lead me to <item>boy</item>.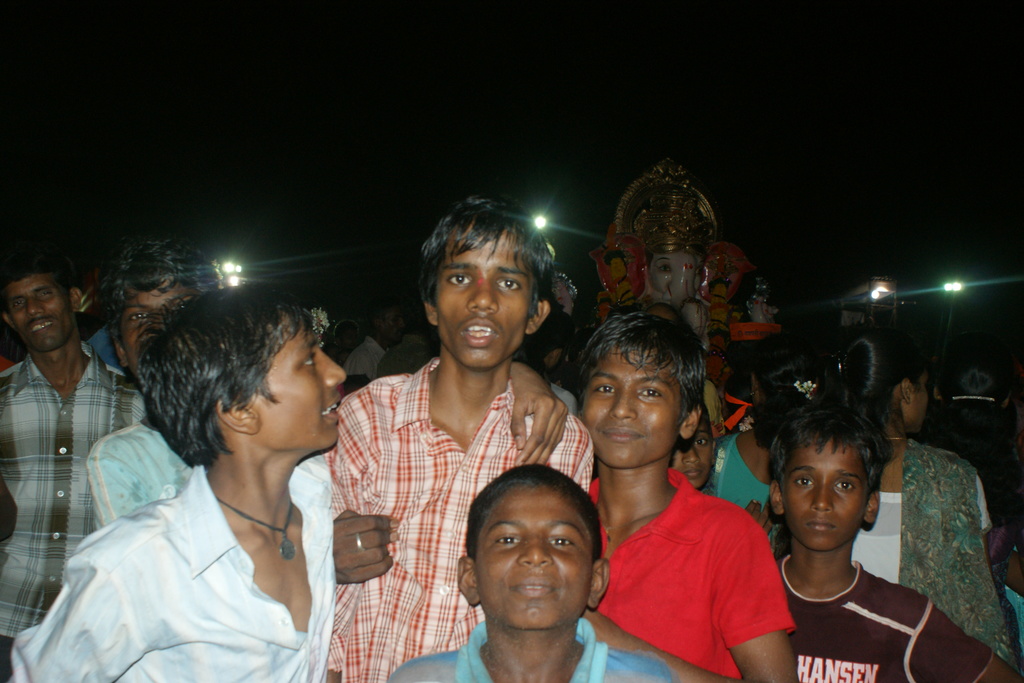
Lead to (x1=576, y1=304, x2=798, y2=682).
